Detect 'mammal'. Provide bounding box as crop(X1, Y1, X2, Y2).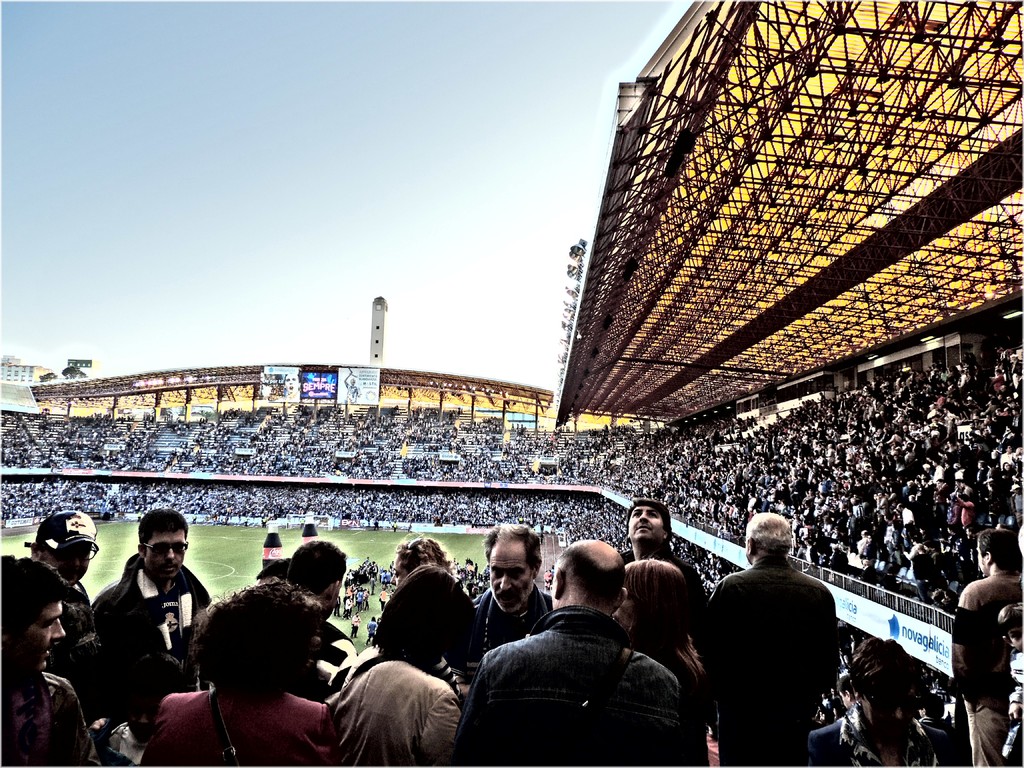
crop(954, 532, 1023, 767).
